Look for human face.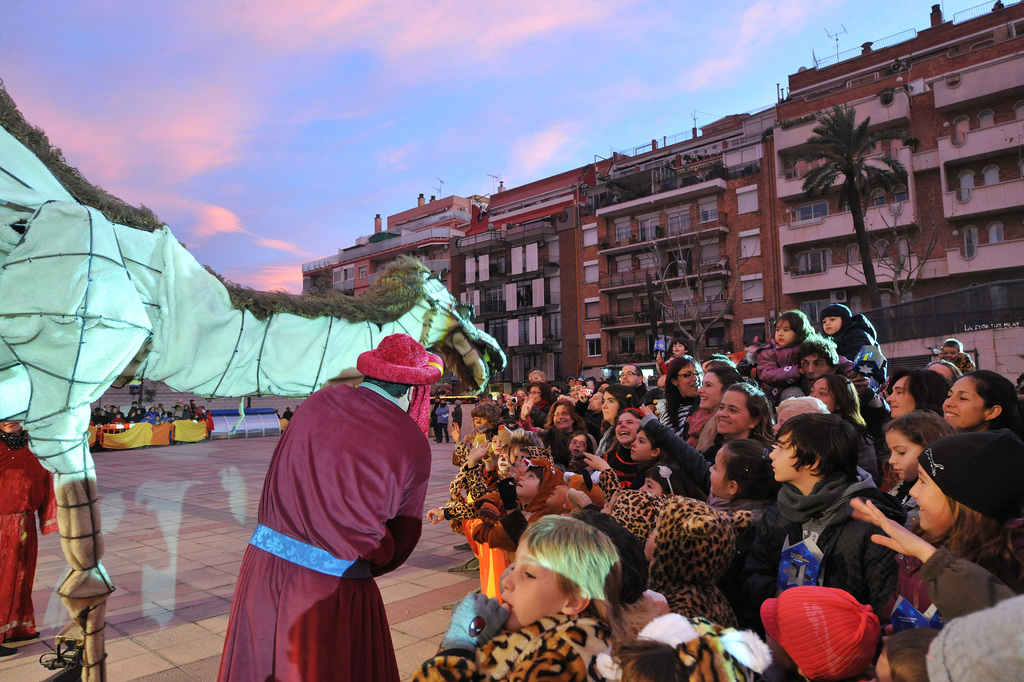
Found: crop(628, 426, 655, 465).
